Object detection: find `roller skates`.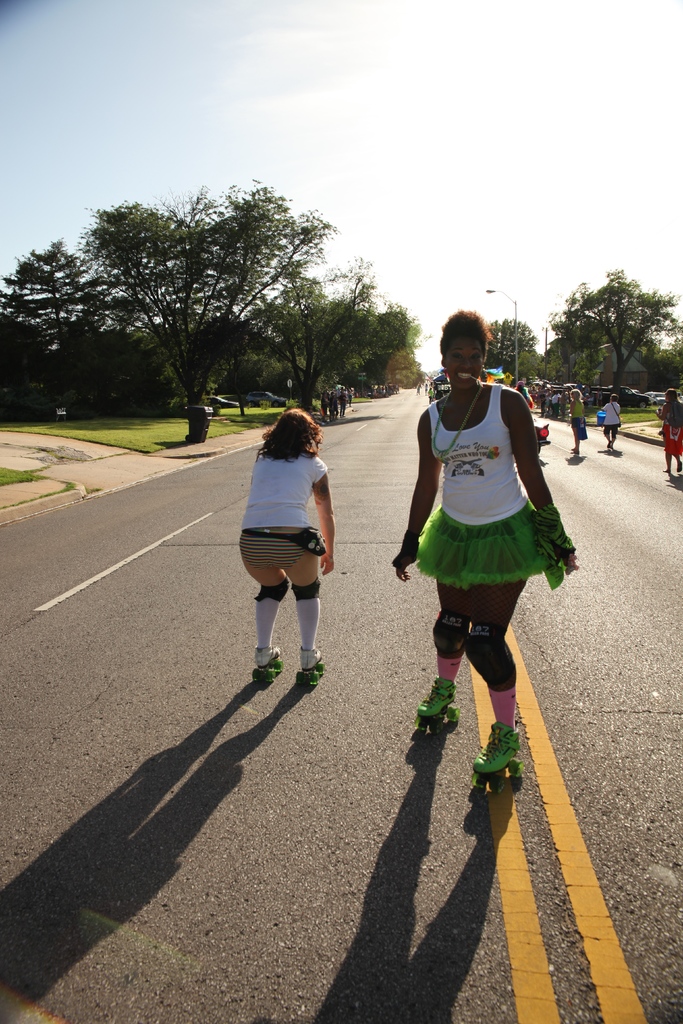
left=415, top=674, right=462, bottom=732.
